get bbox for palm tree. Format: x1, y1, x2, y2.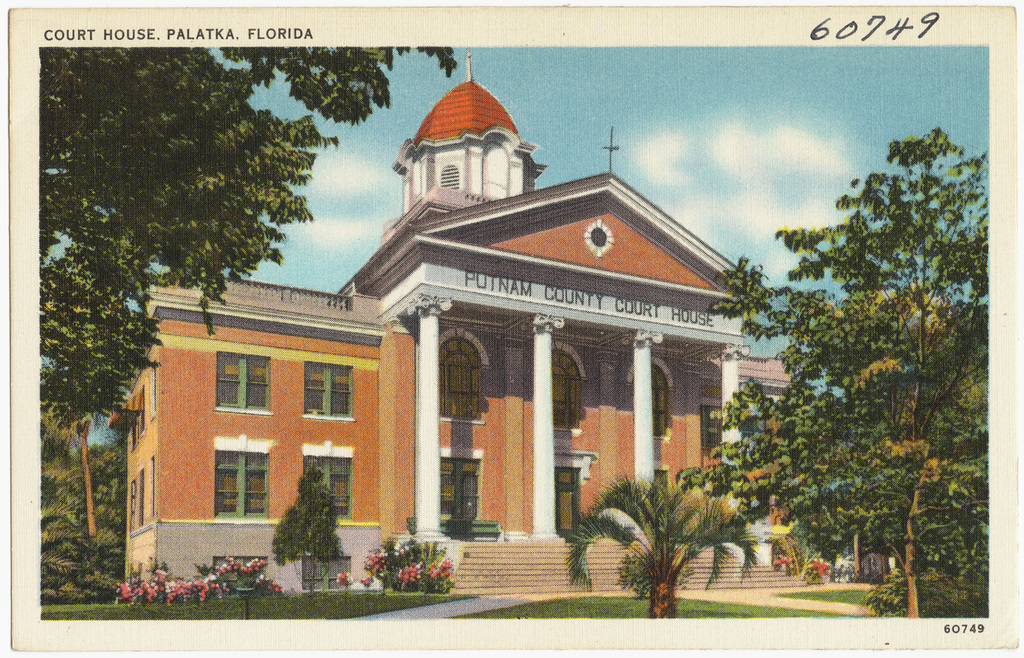
739, 136, 976, 588.
